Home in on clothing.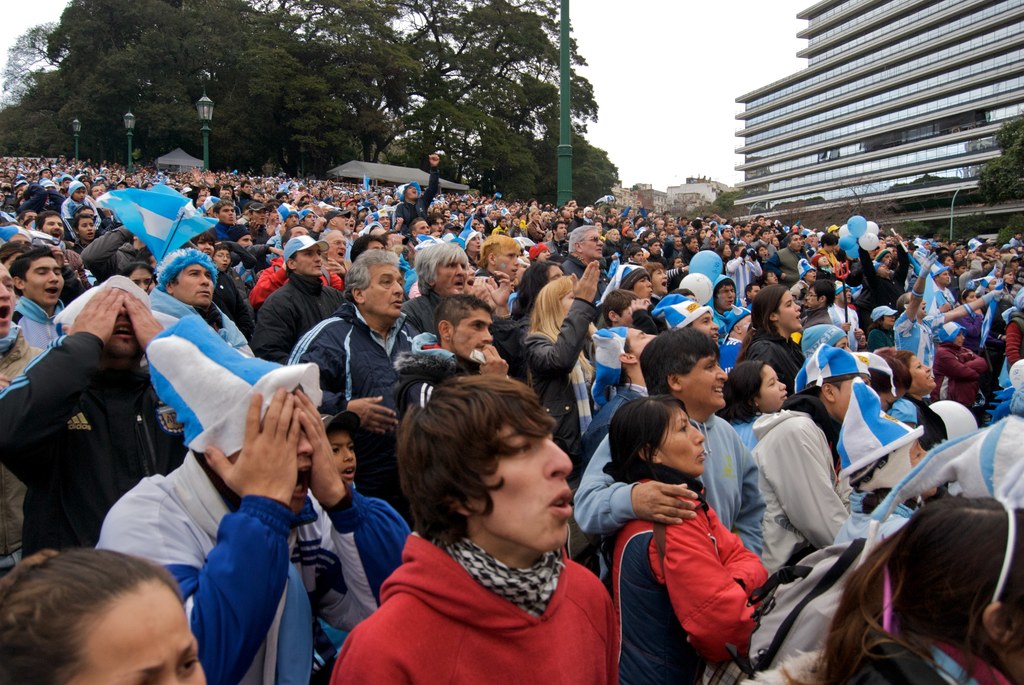
Homed in at BBox(933, 342, 988, 411).
